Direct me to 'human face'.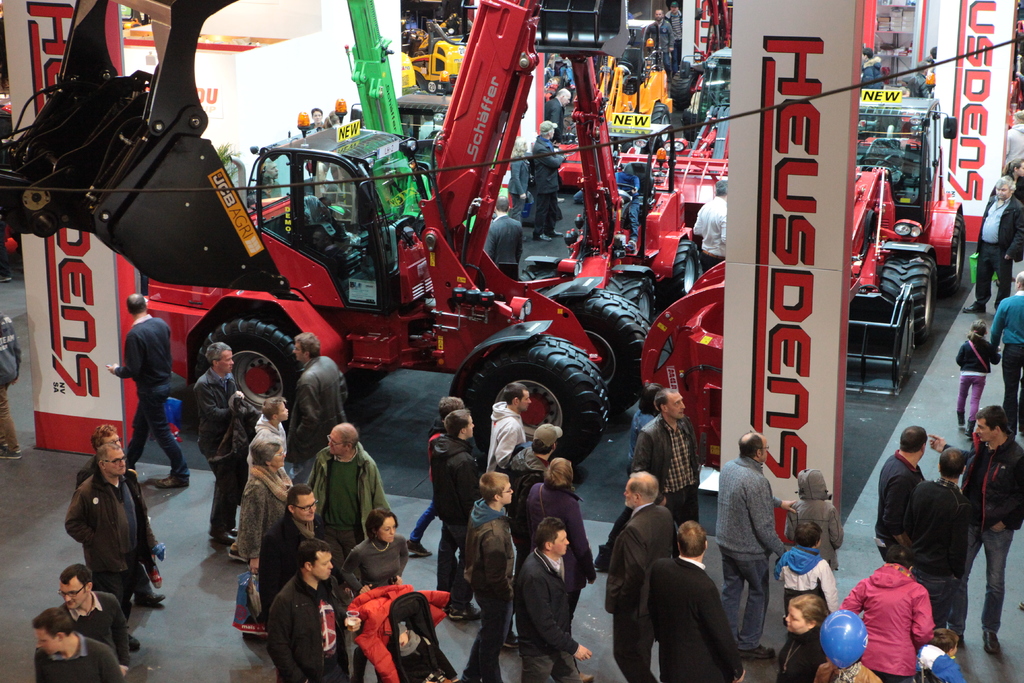
Direction: pyautogui.locateOnScreen(785, 604, 808, 633).
